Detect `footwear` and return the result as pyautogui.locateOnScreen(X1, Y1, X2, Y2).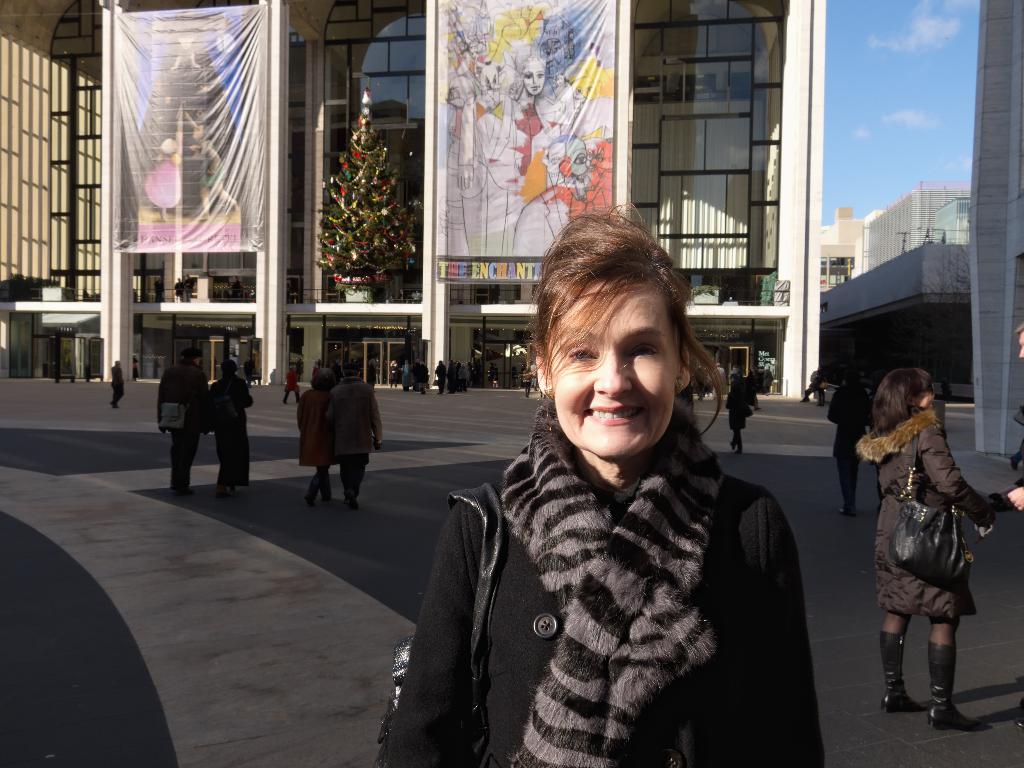
pyautogui.locateOnScreen(214, 482, 237, 495).
